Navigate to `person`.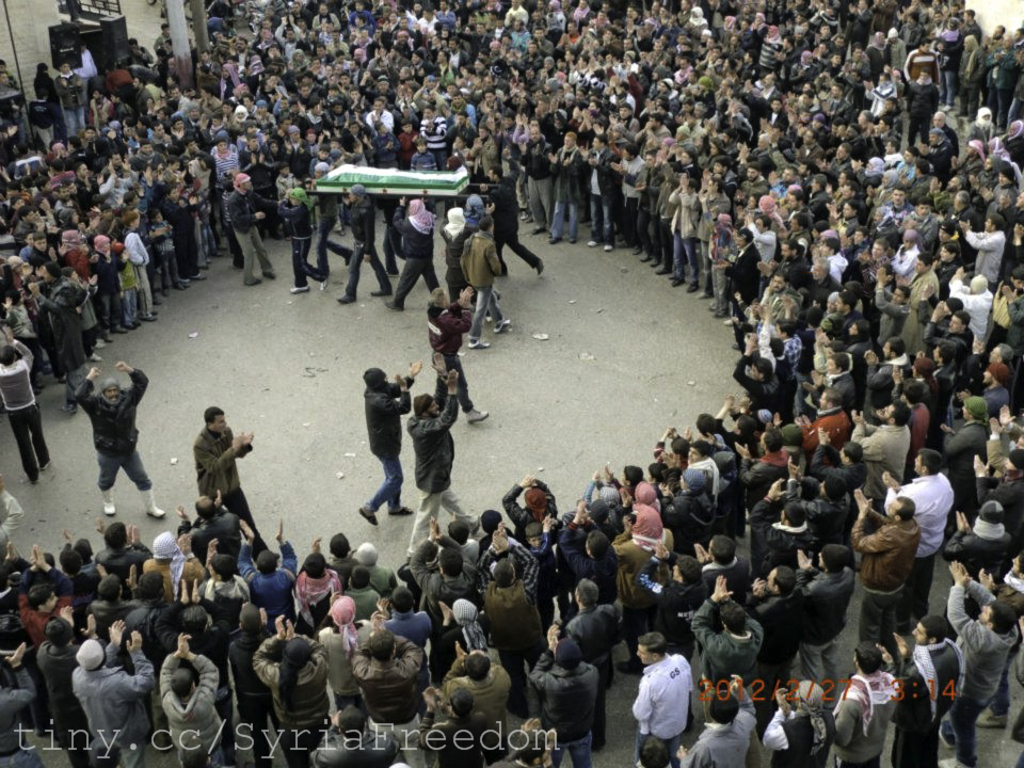
Navigation target: [876,439,959,622].
